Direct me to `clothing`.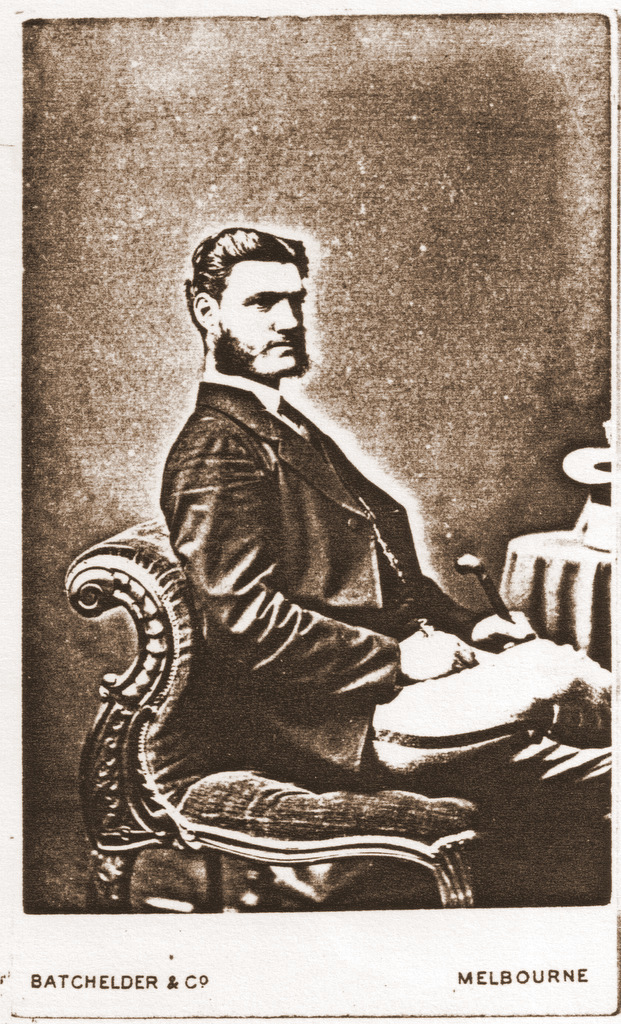
Direction: left=163, top=372, right=616, bottom=787.
